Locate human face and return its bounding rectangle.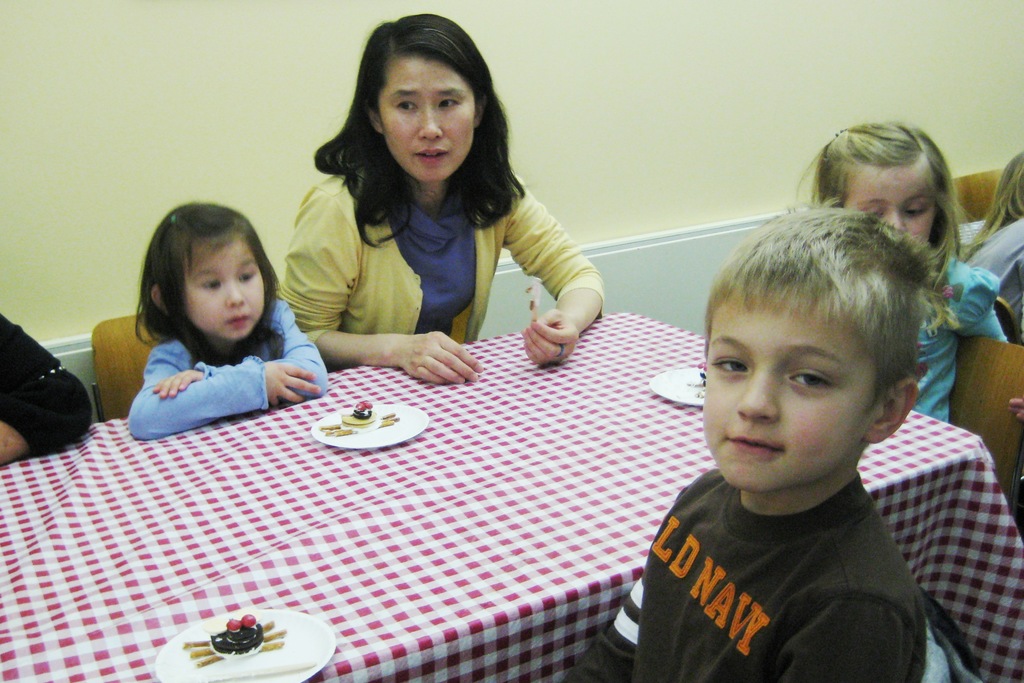
705/304/873/488.
